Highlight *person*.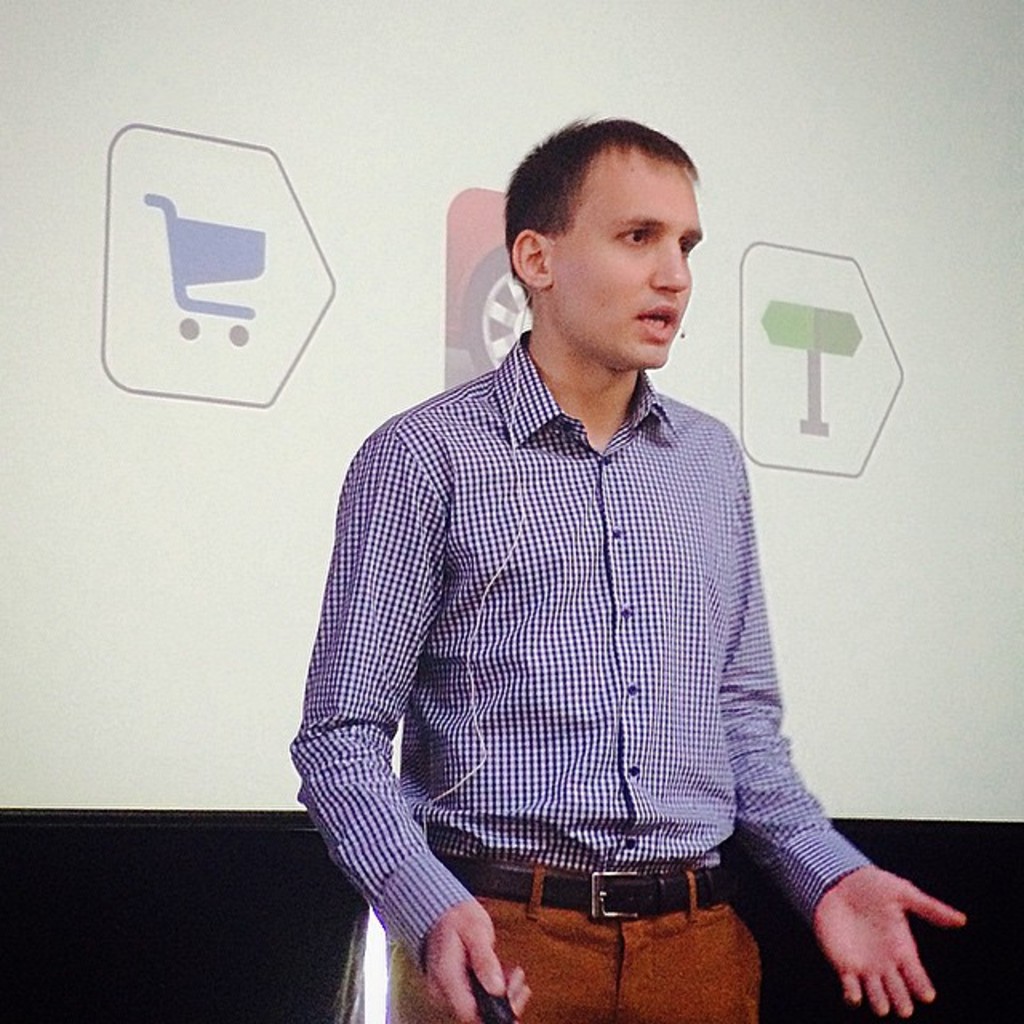
Highlighted region: locate(310, 90, 856, 1002).
